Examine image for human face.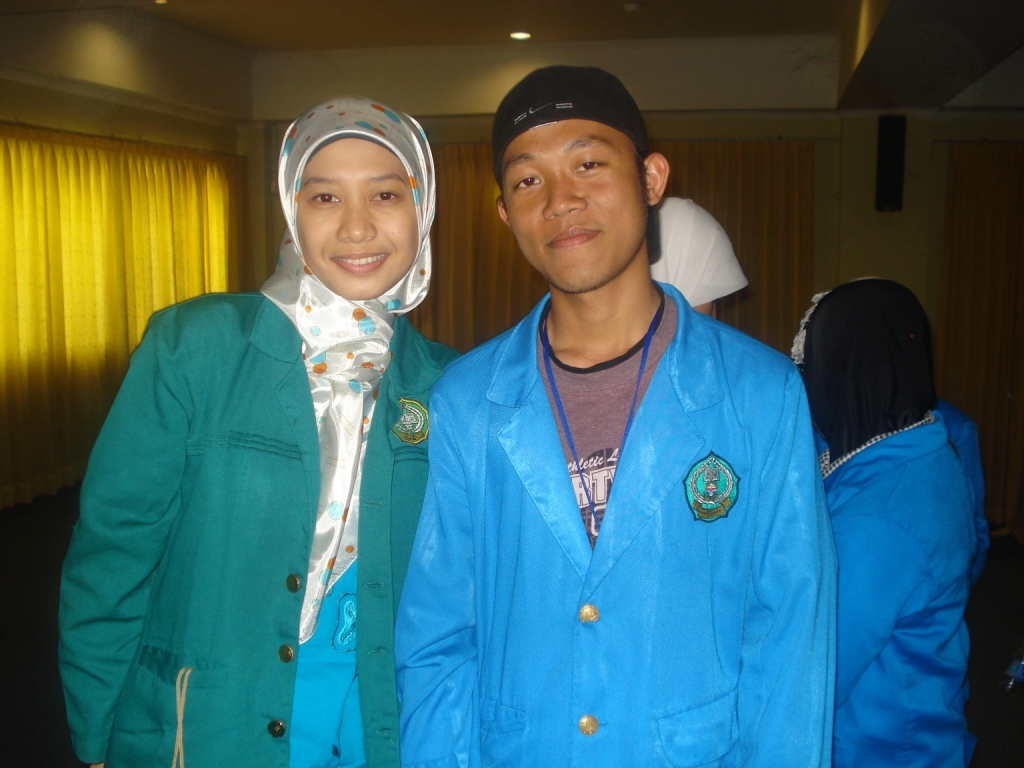
Examination result: [x1=293, y1=134, x2=417, y2=301].
